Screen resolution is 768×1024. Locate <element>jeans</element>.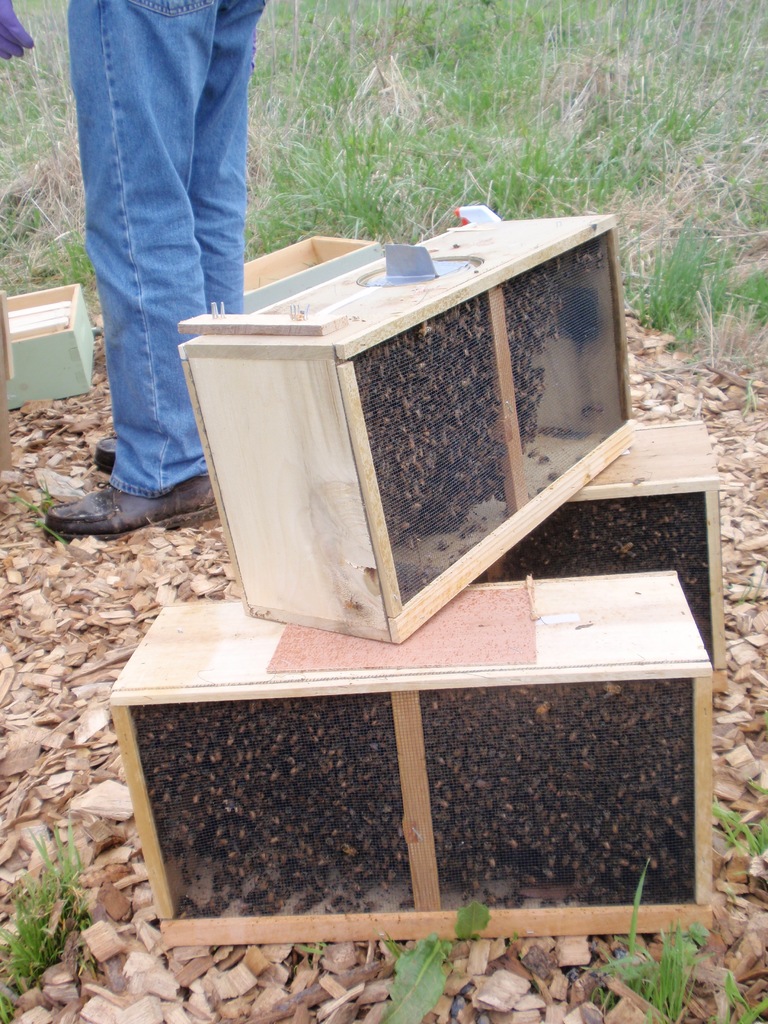
Rect(56, 30, 269, 529).
